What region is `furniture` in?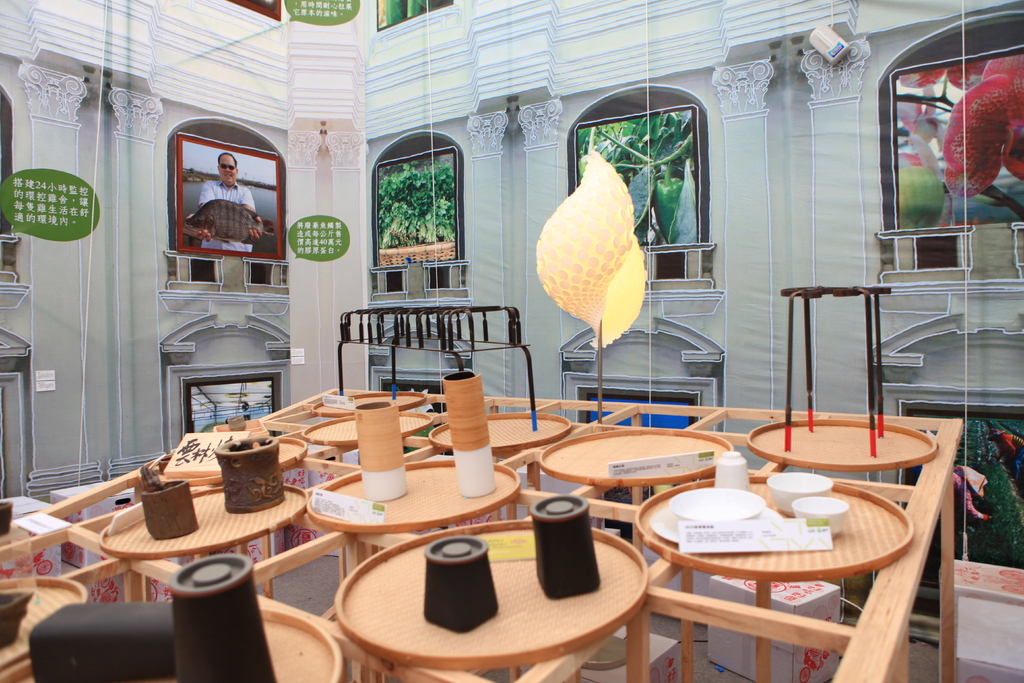
(0,387,965,682).
